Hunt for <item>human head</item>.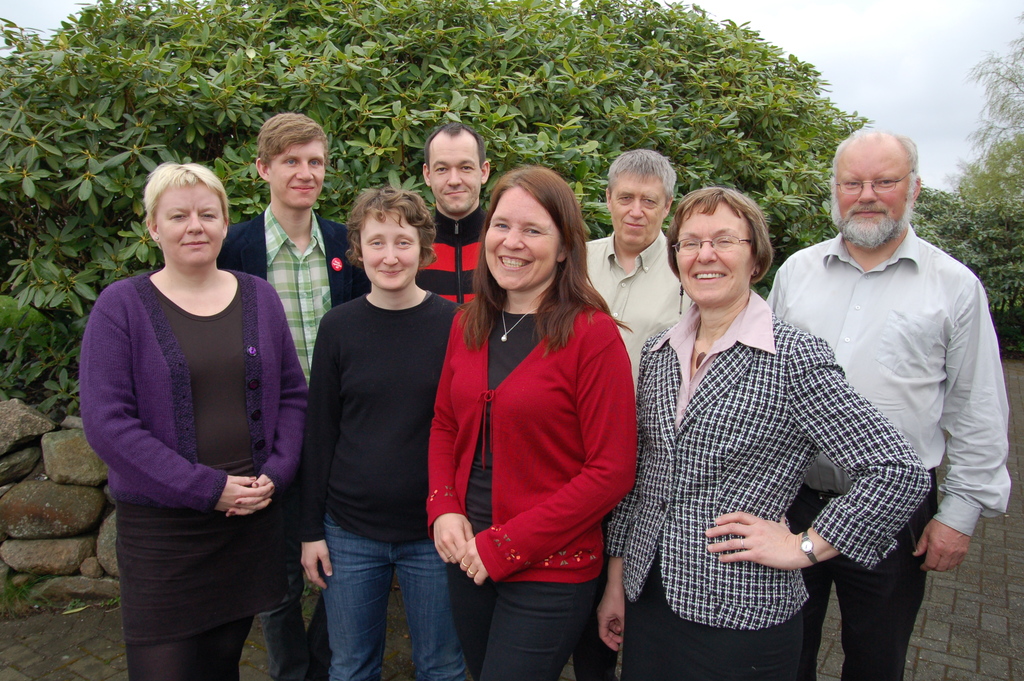
Hunted down at (x1=256, y1=115, x2=331, y2=209).
